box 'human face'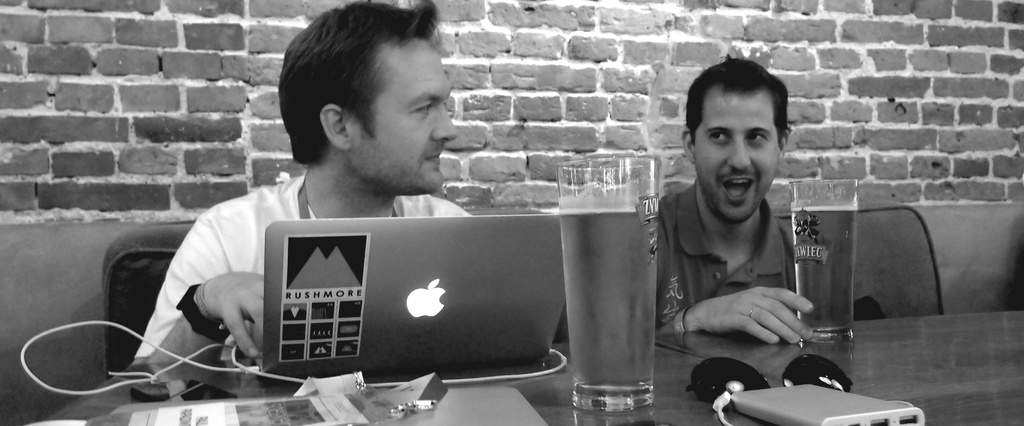
(693,66,794,220)
